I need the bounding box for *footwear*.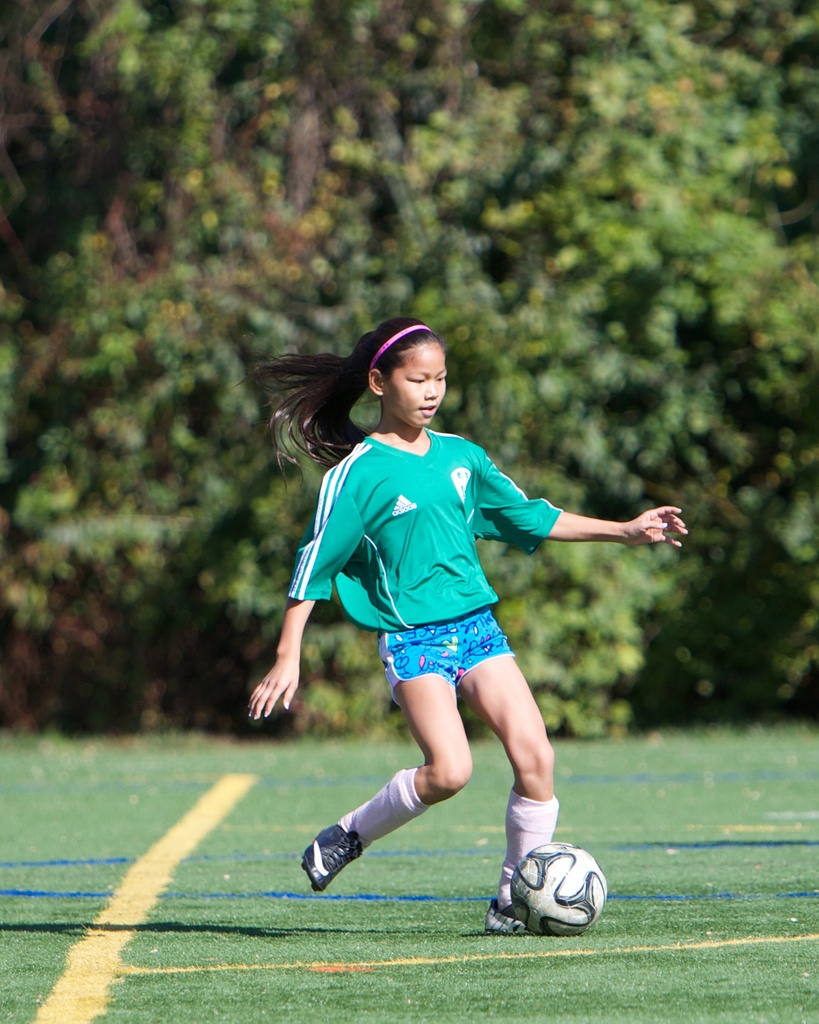
Here it is: 295 819 362 895.
